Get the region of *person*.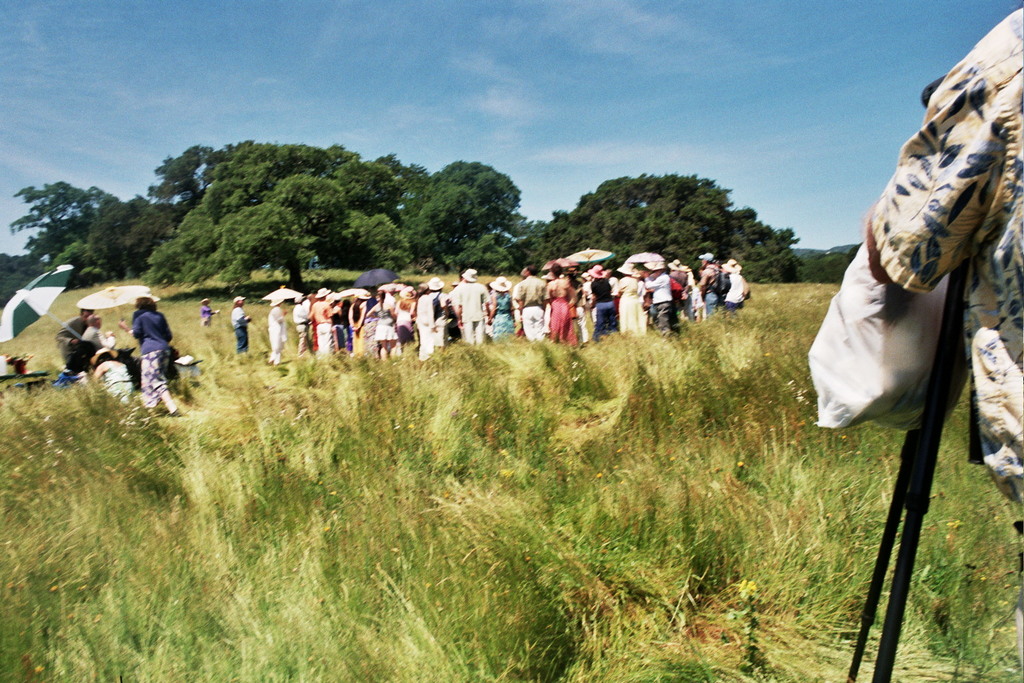
225:292:247:358.
